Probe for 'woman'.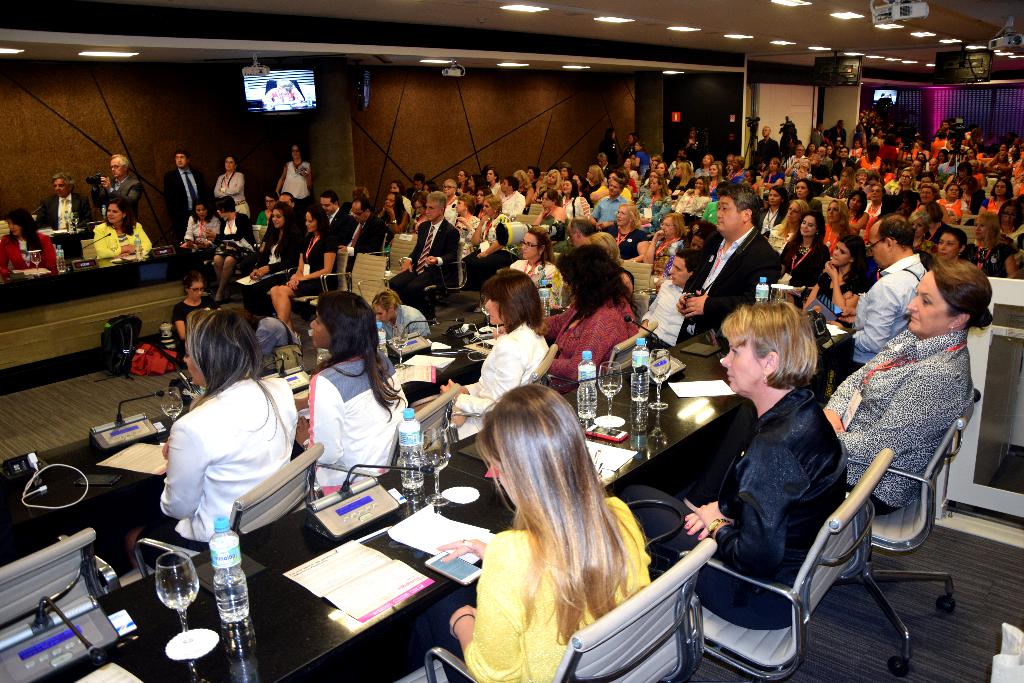
Probe result: 901:210:936:254.
